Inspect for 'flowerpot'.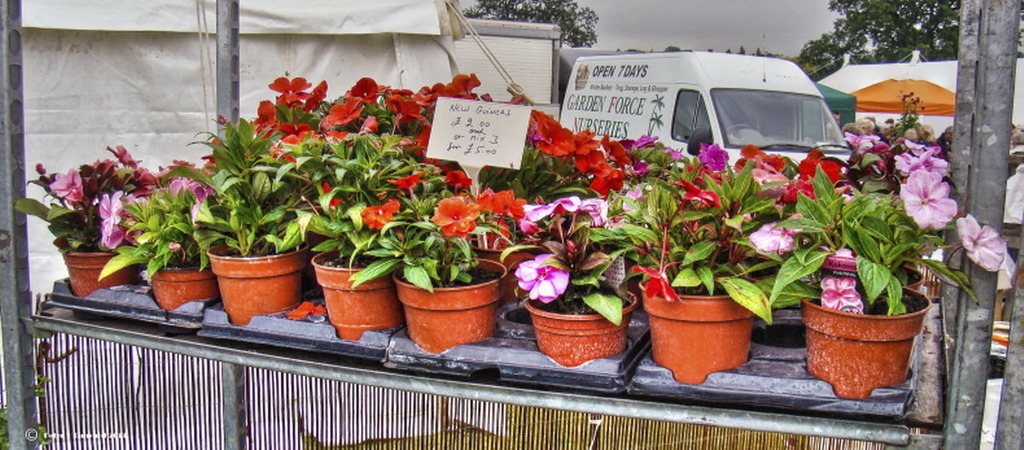
Inspection: pyautogui.locateOnScreen(804, 280, 934, 400).
